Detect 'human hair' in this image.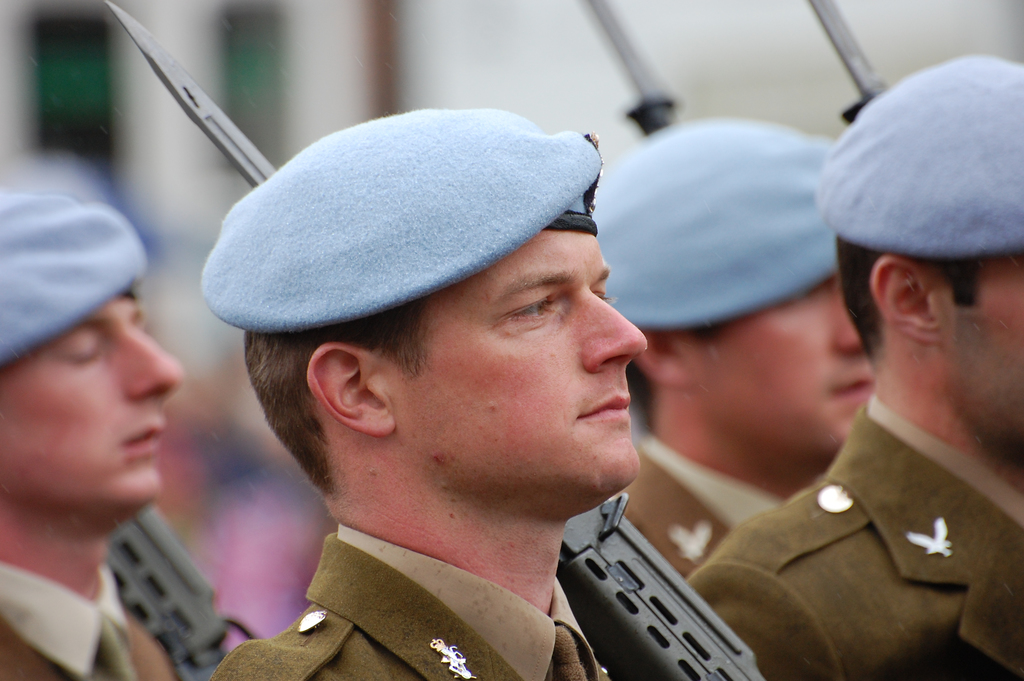
Detection: pyautogui.locateOnScreen(250, 305, 429, 487).
